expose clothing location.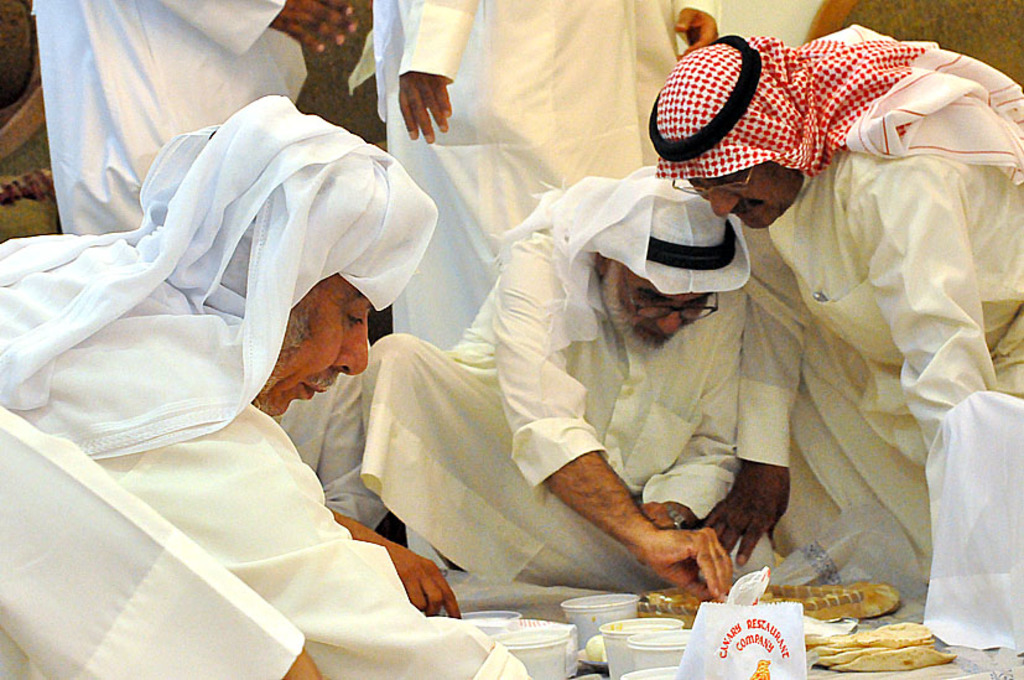
Exposed at detection(365, 0, 685, 353).
